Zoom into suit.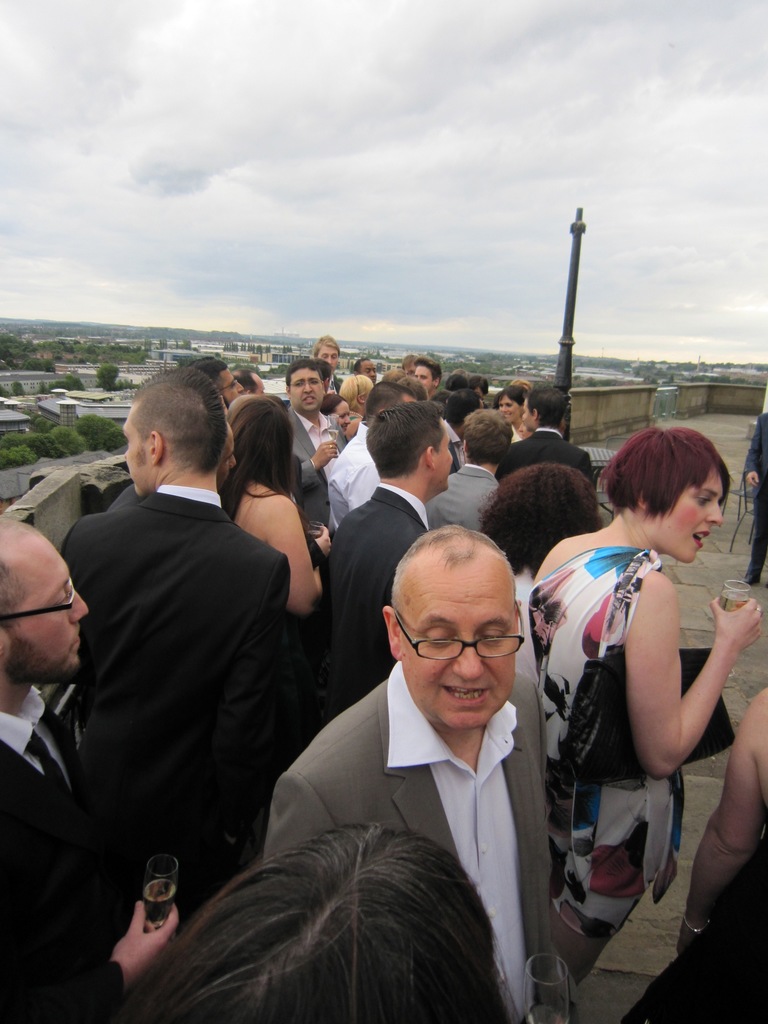
Zoom target: bbox(492, 422, 611, 519).
